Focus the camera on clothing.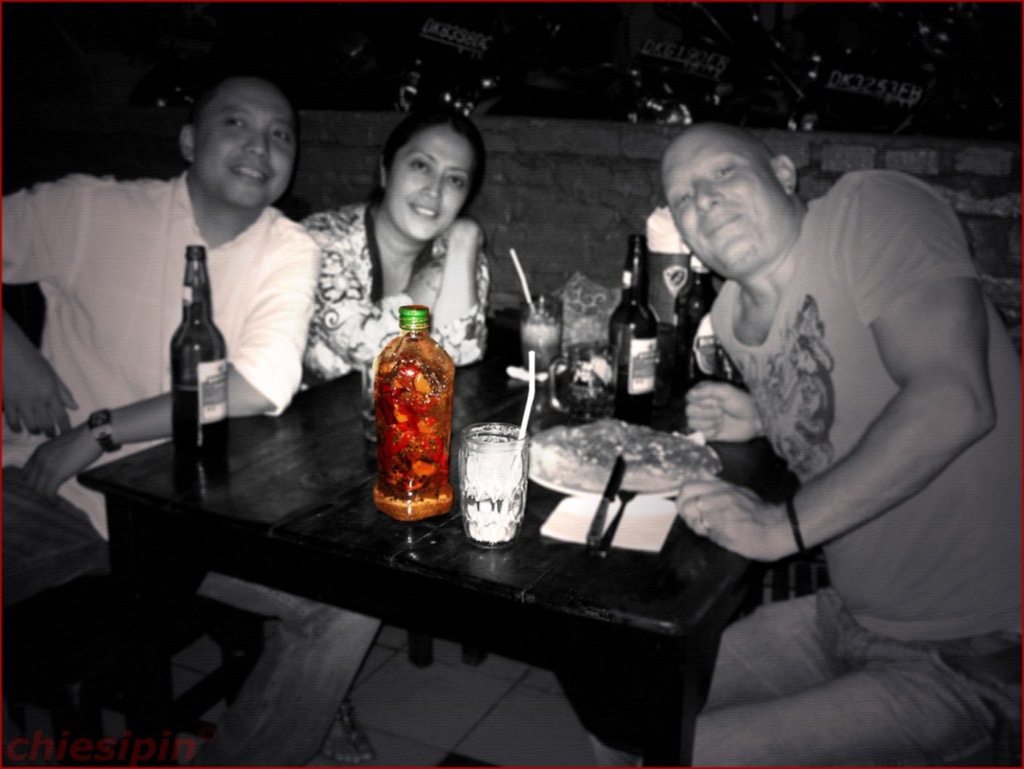
Focus region: [x1=301, y1=190, x2=497, y2=389].
